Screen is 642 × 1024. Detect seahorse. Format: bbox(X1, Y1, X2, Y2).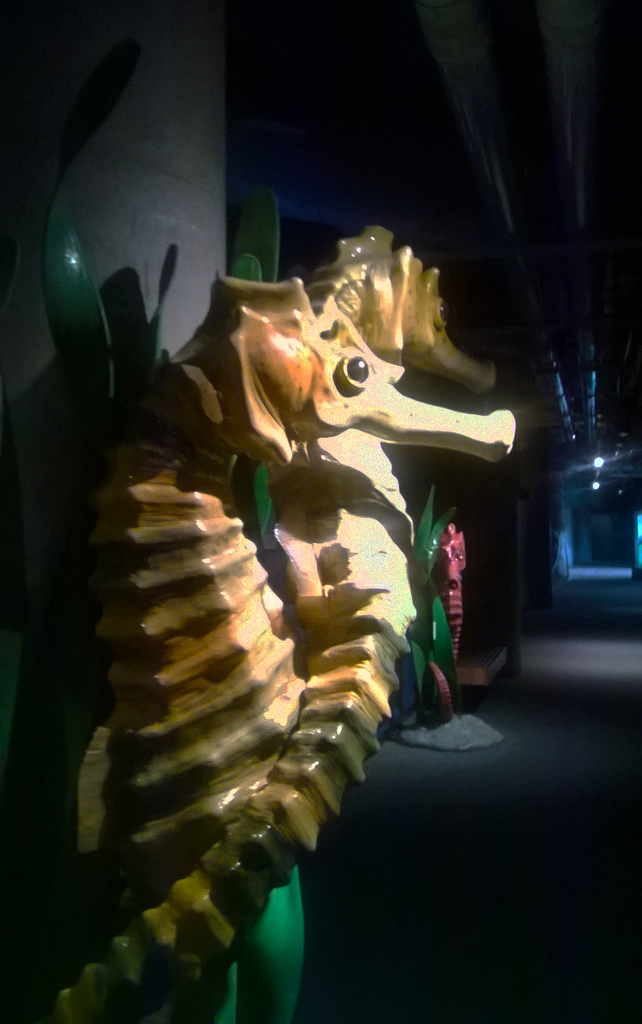
bbox(0, 266, 527, 1023).
